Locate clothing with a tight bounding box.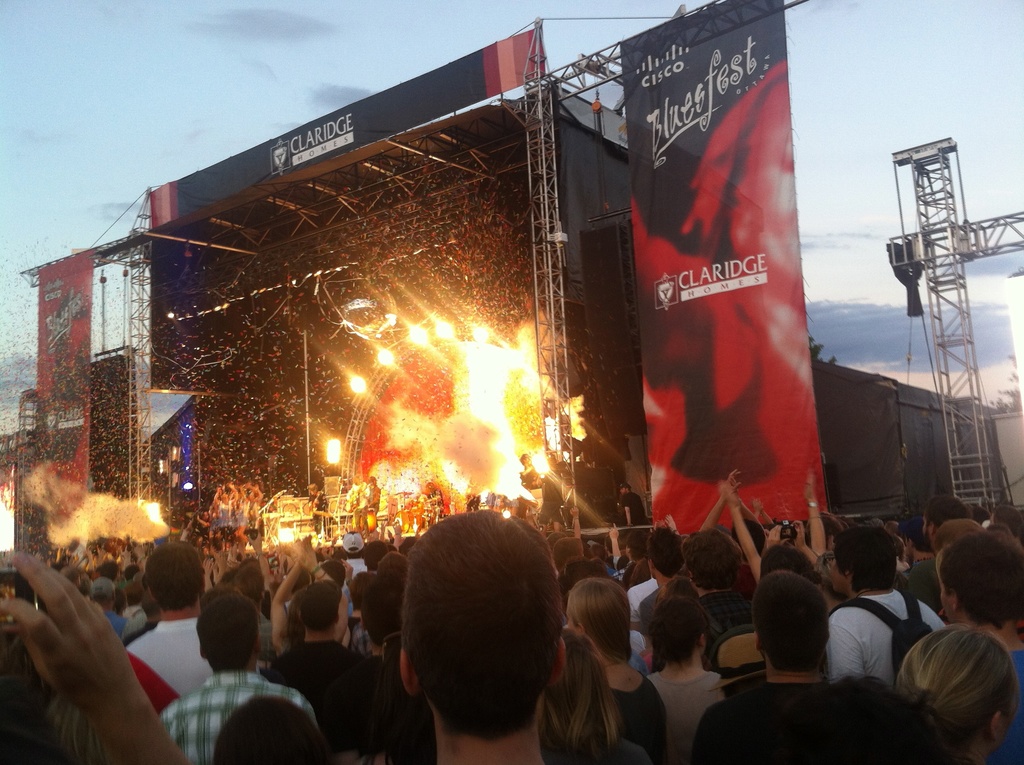
[464,487,480,514].
